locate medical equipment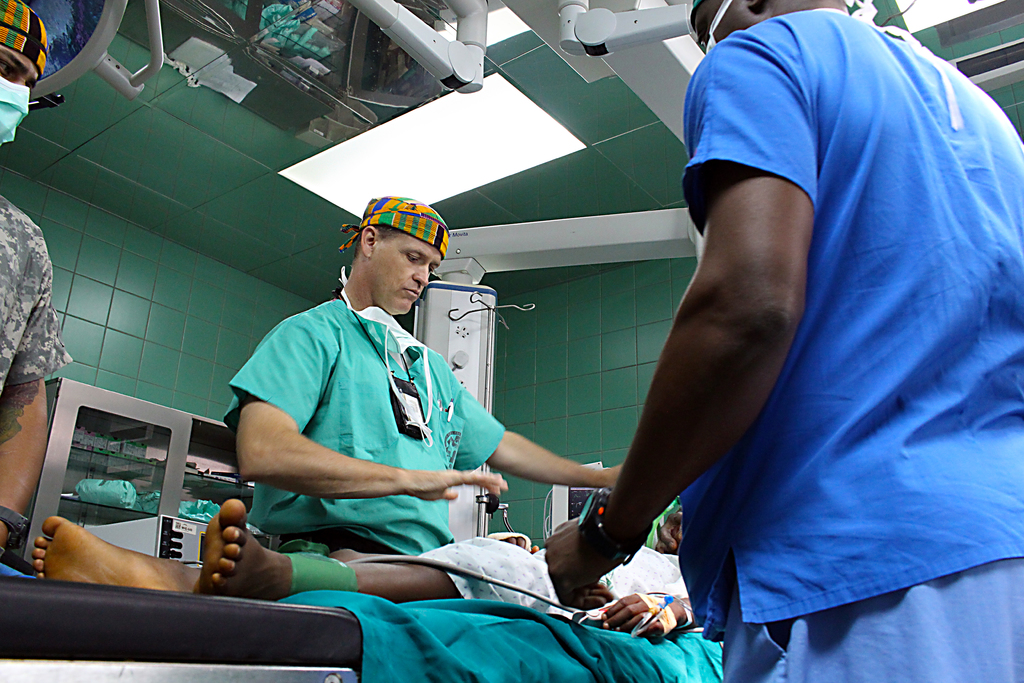
bbox(543, 484, 604, 539)
